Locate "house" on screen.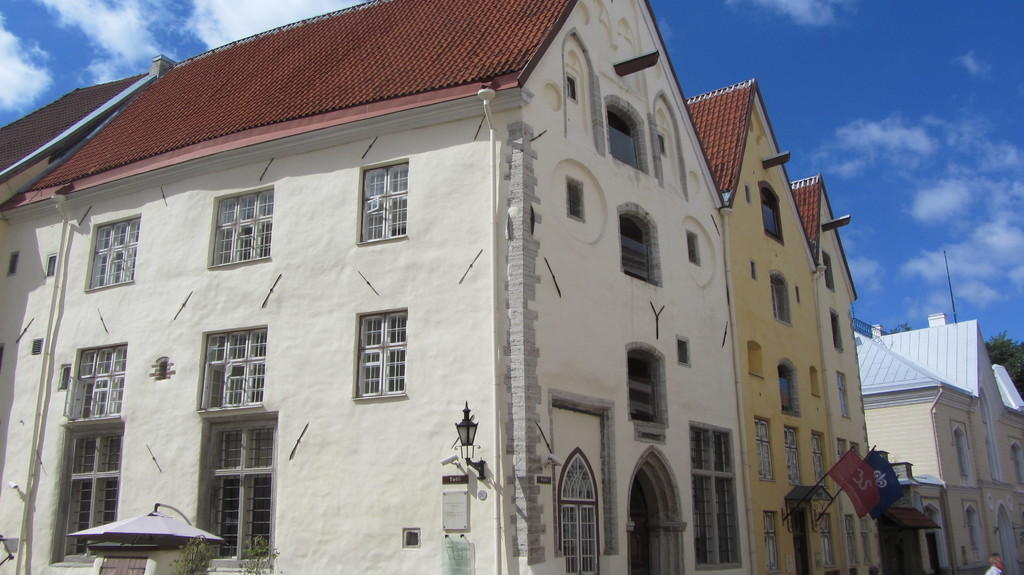
On screen at [x1=1, y1=1, x2=754, y2=574].
